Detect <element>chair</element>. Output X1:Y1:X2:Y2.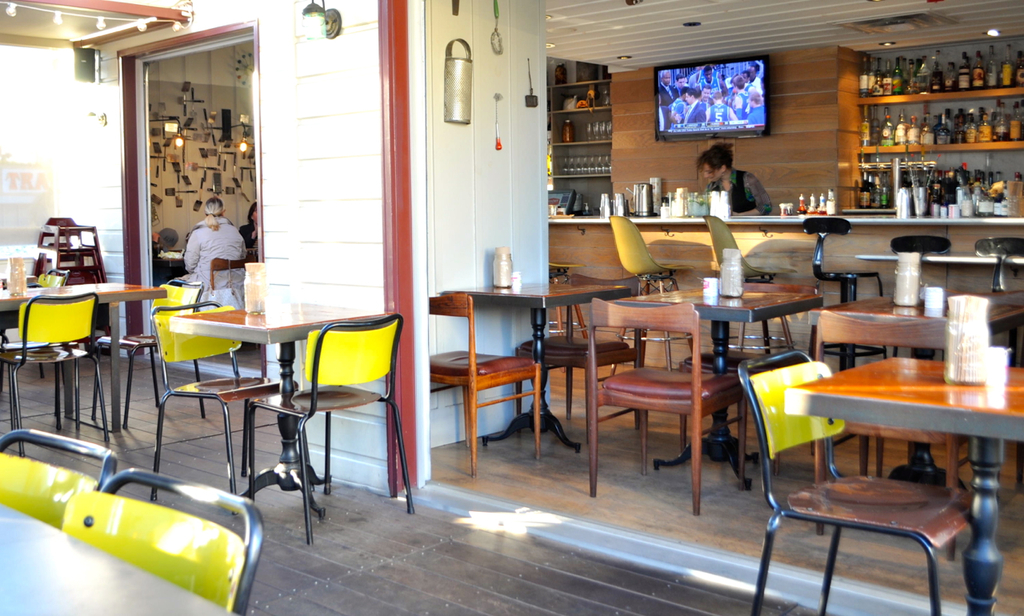
80:279:205:424.
